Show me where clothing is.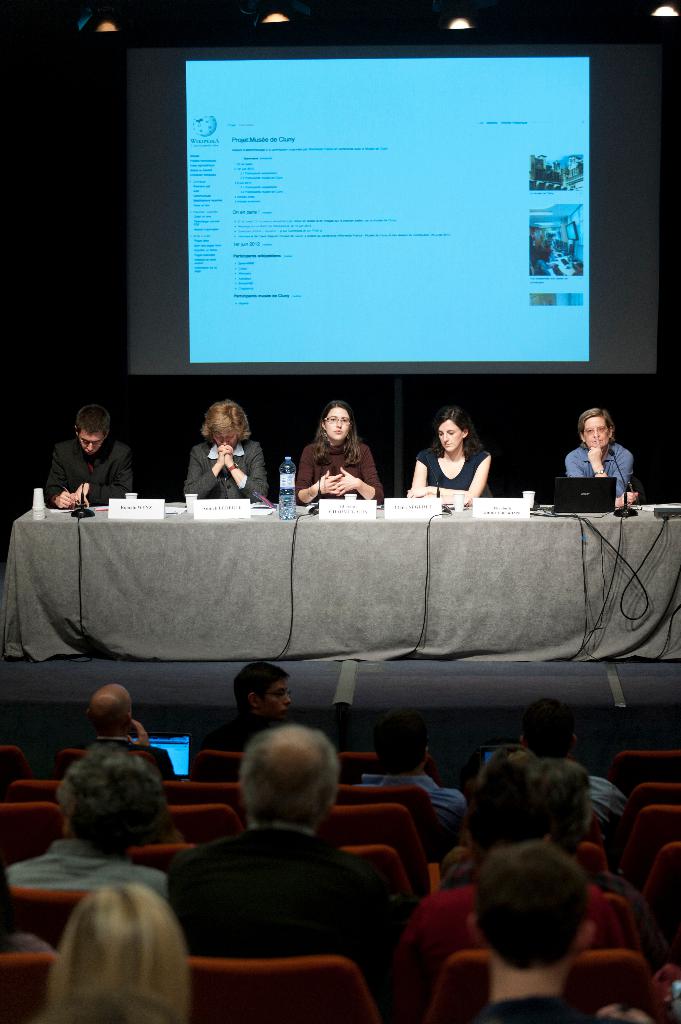
clothing is at bbox=[156, 785, 403, 994].
